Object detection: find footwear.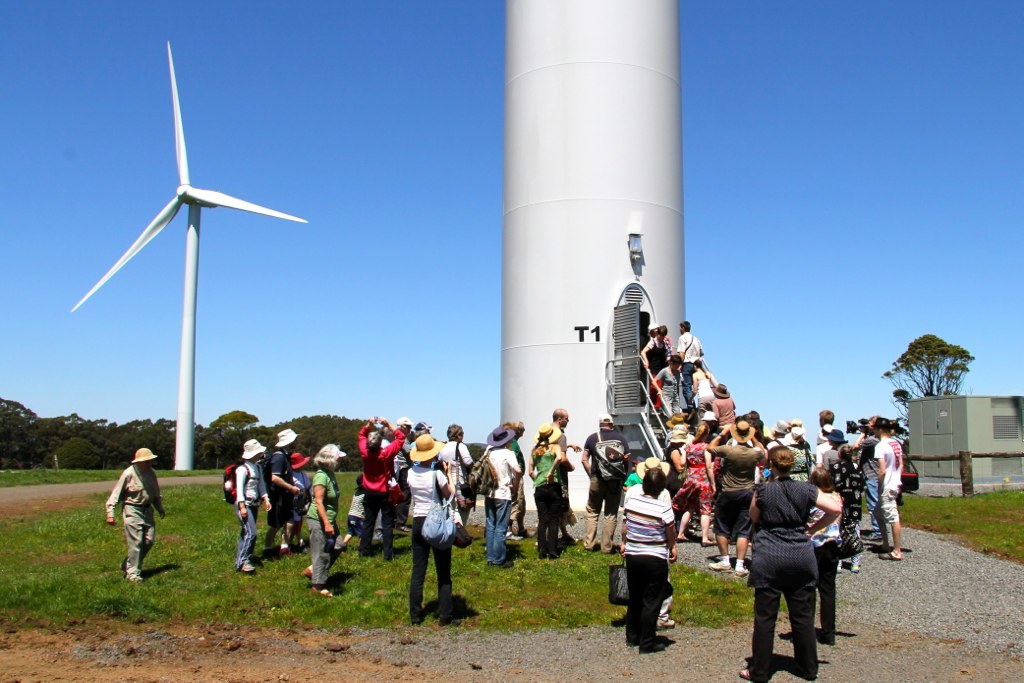
<region>309, 584, 335, 599</region>.
